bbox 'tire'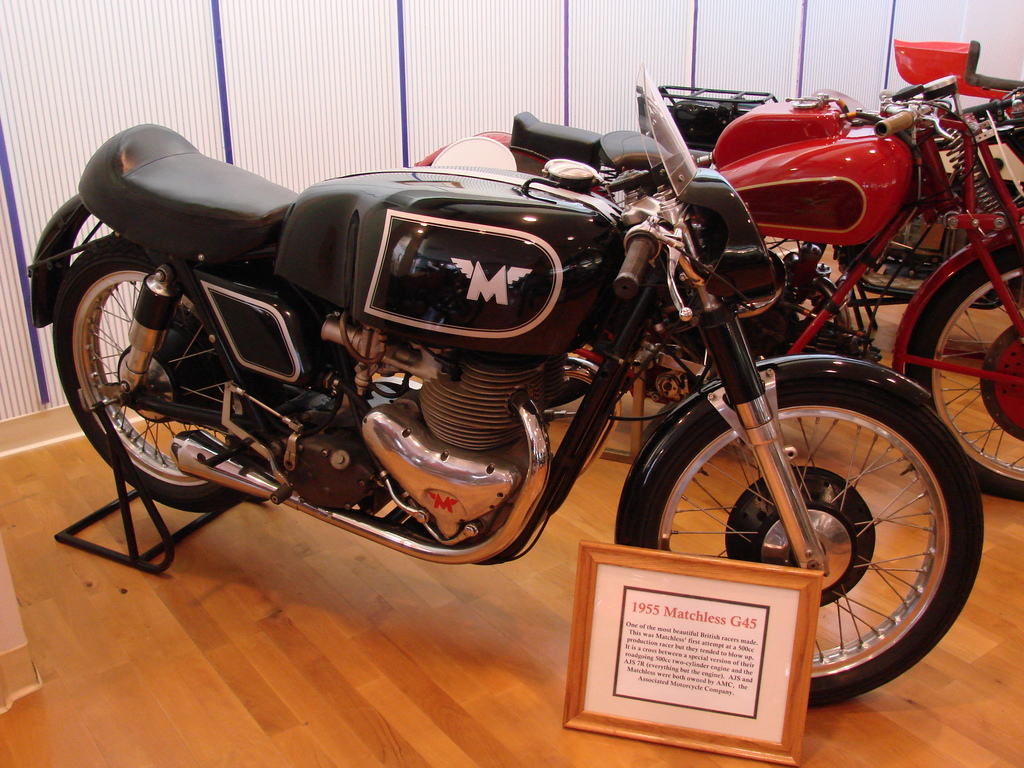
x1=54 y1=237 x2=269 y2=506
